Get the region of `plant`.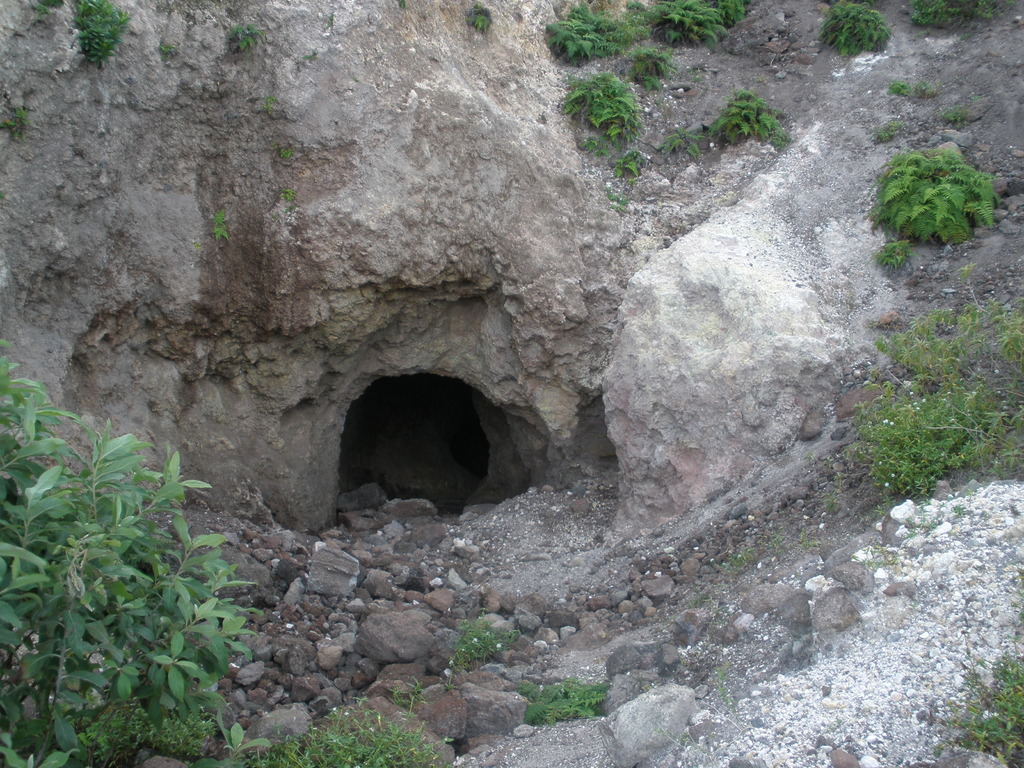
x1=703 y1=82 x2=786 y2=152.
